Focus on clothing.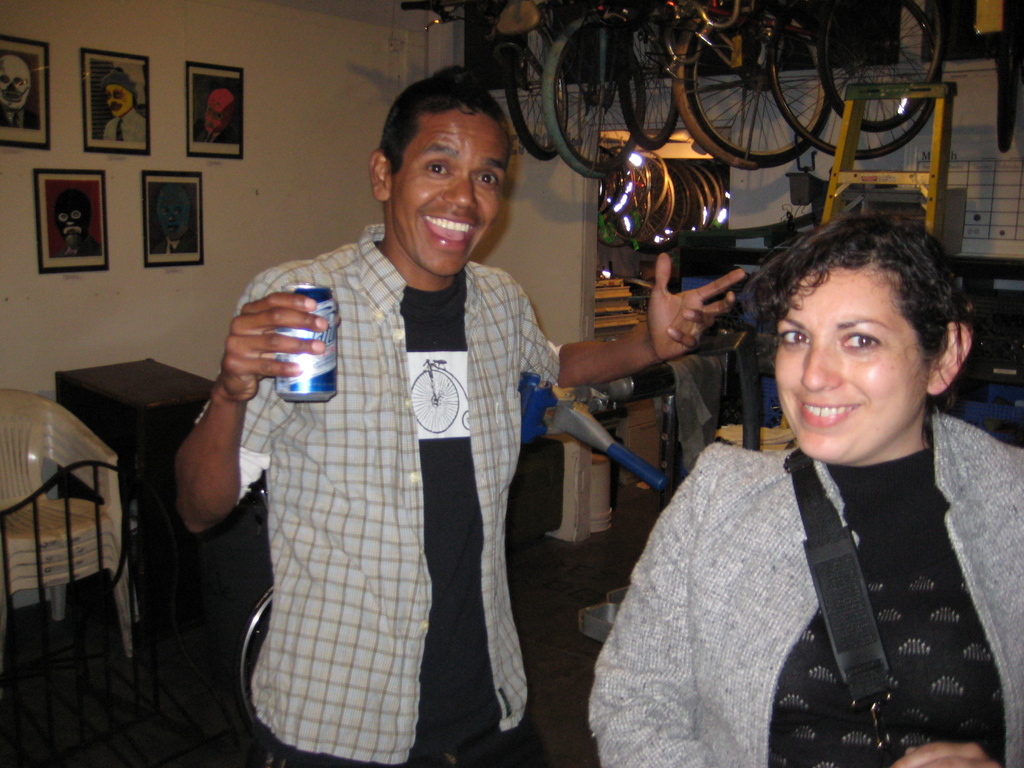
Focused at box(194, 218, 561, 767).
